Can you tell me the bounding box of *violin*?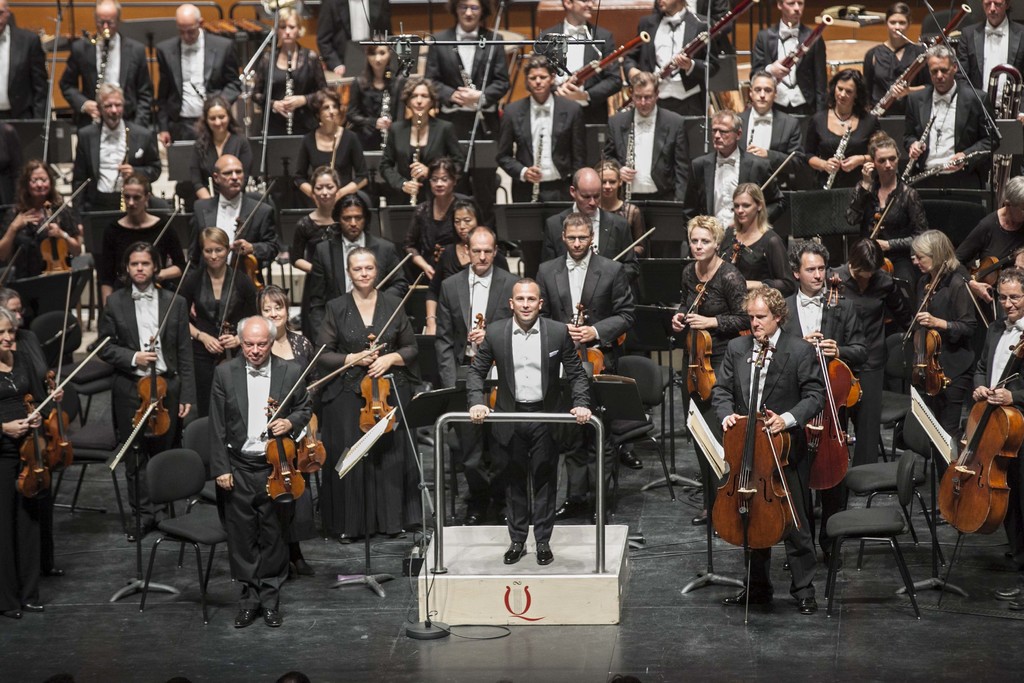
676/272/719/405.
